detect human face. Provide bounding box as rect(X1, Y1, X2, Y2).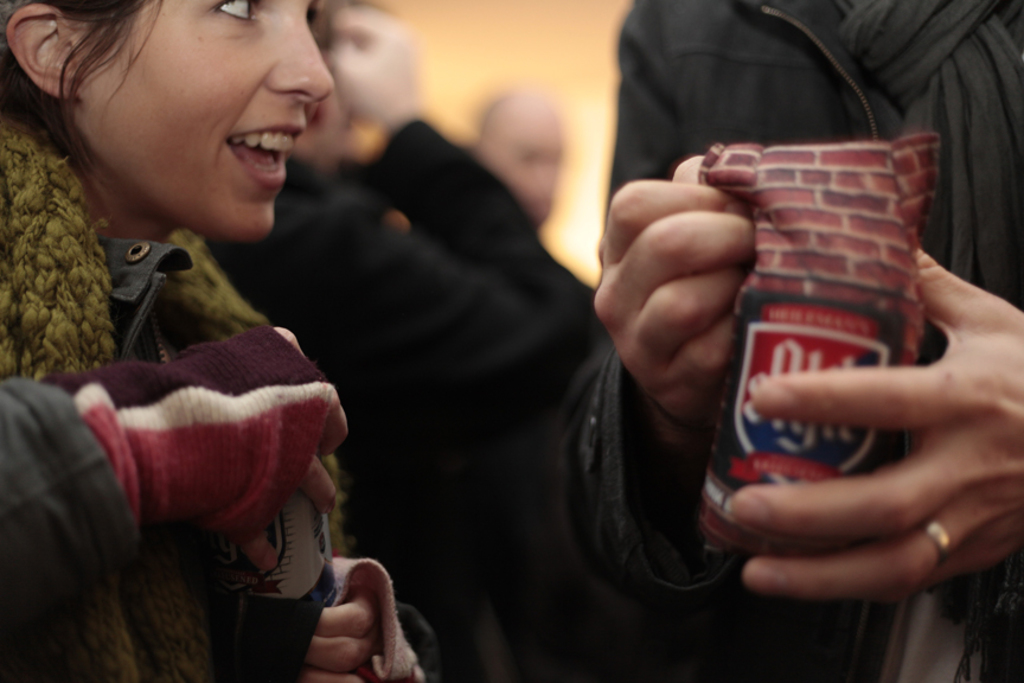
rect(81, 0, 338, 244).
